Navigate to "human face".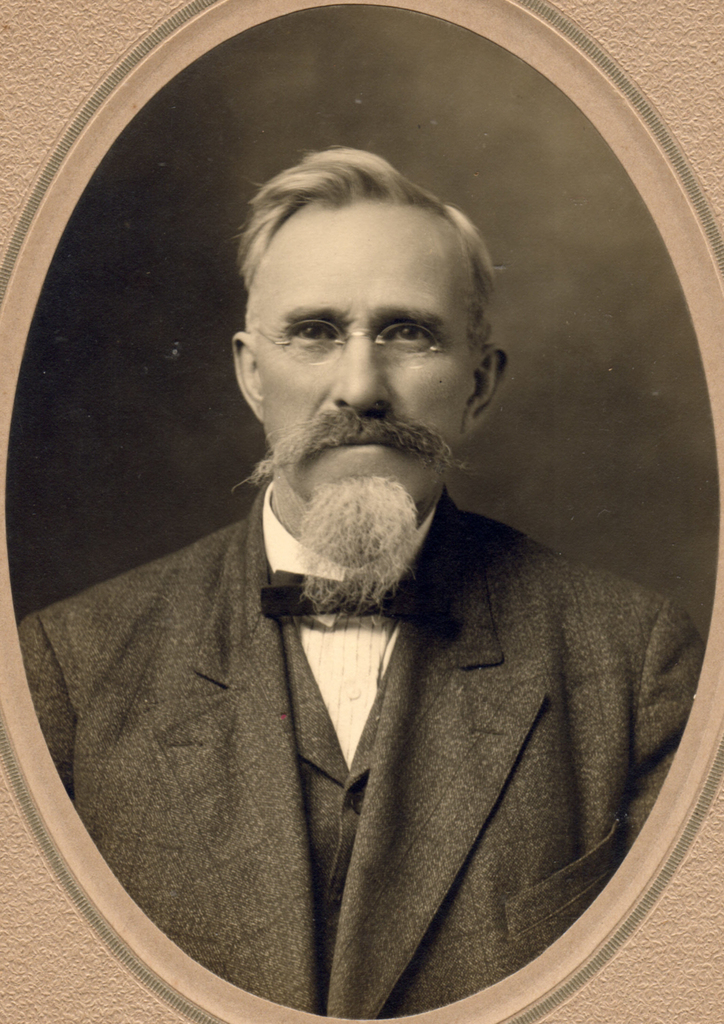
Navigation target: [left=237, top=218, right=465, bottom=607].
